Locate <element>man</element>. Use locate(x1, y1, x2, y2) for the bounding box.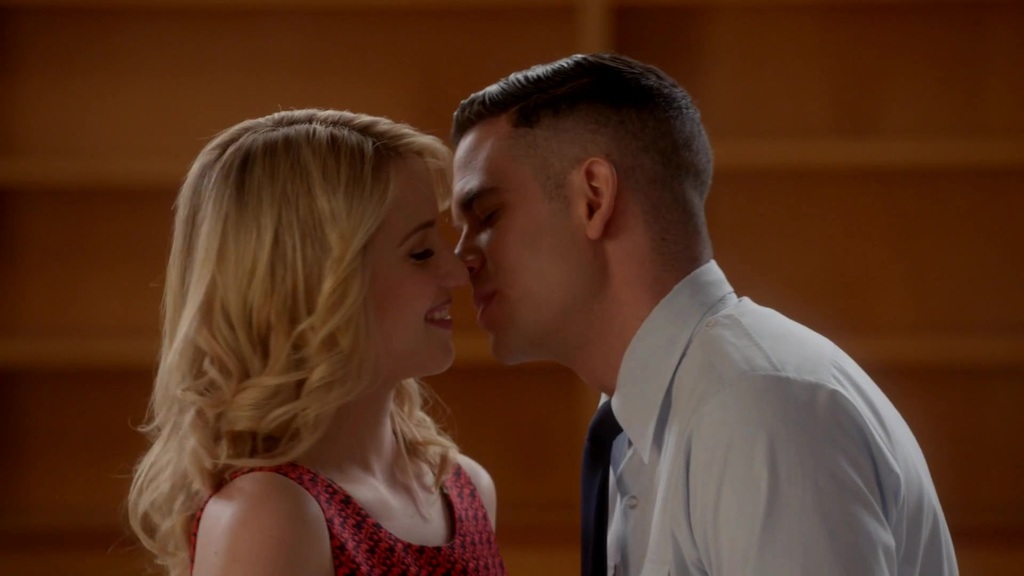
locate(385, 45, 954, 570).
